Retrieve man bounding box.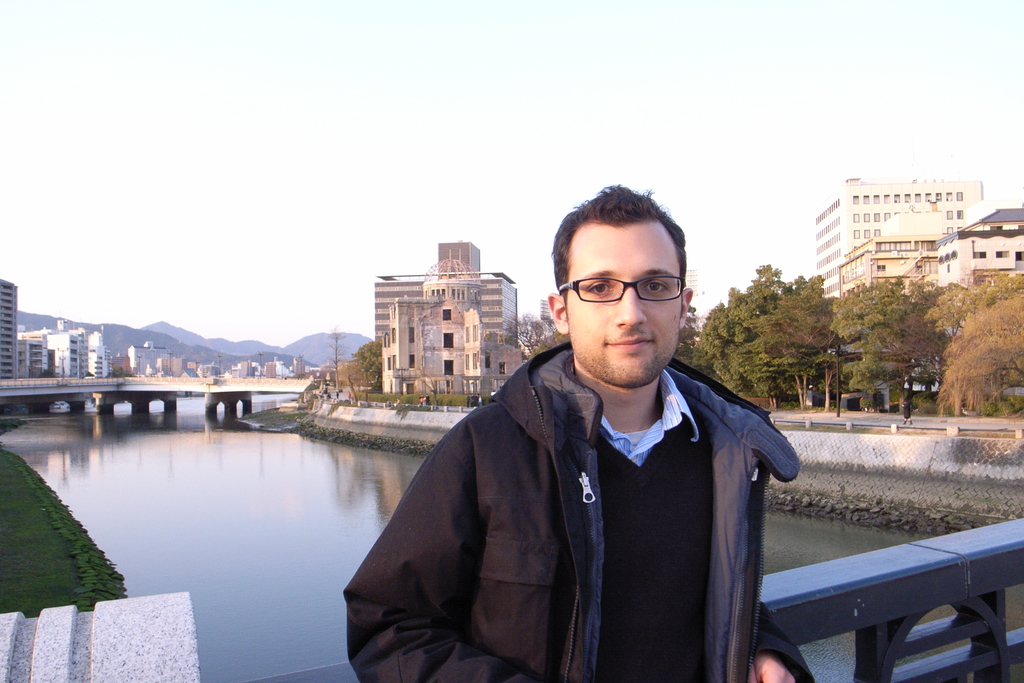
Bounding box: <region>371, 197, 803, 677</region>.
